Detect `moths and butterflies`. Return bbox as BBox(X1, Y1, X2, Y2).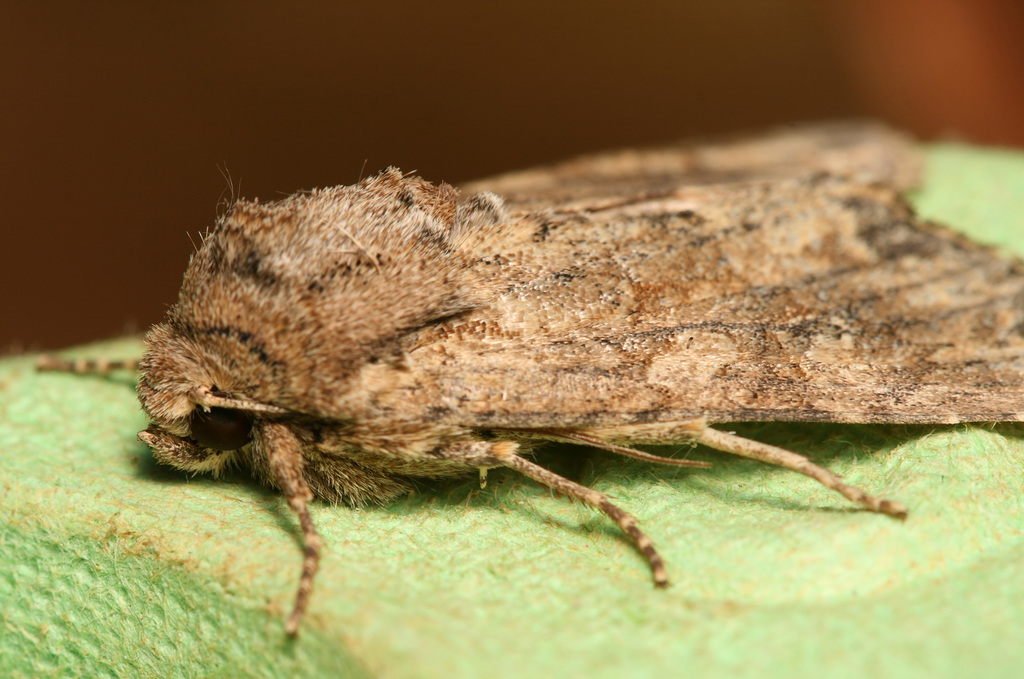
BBox(33, 115, 1023, 648).
